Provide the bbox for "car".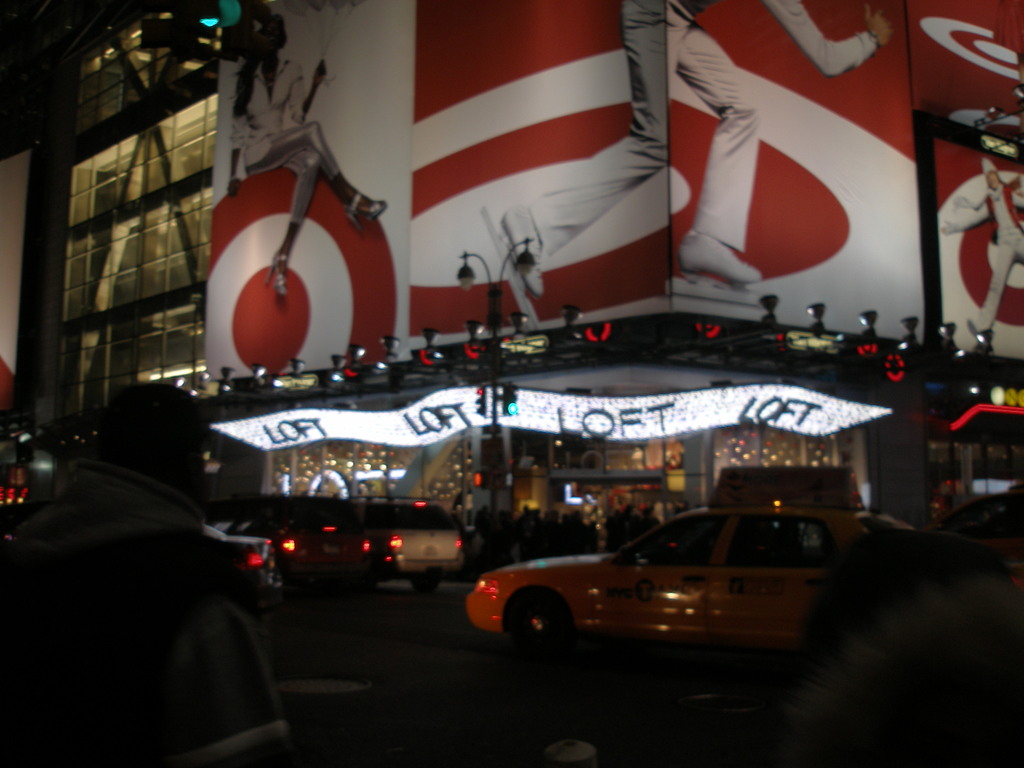
{"left": 369, "top": 492, "right": 472, "bottom": 576}.
